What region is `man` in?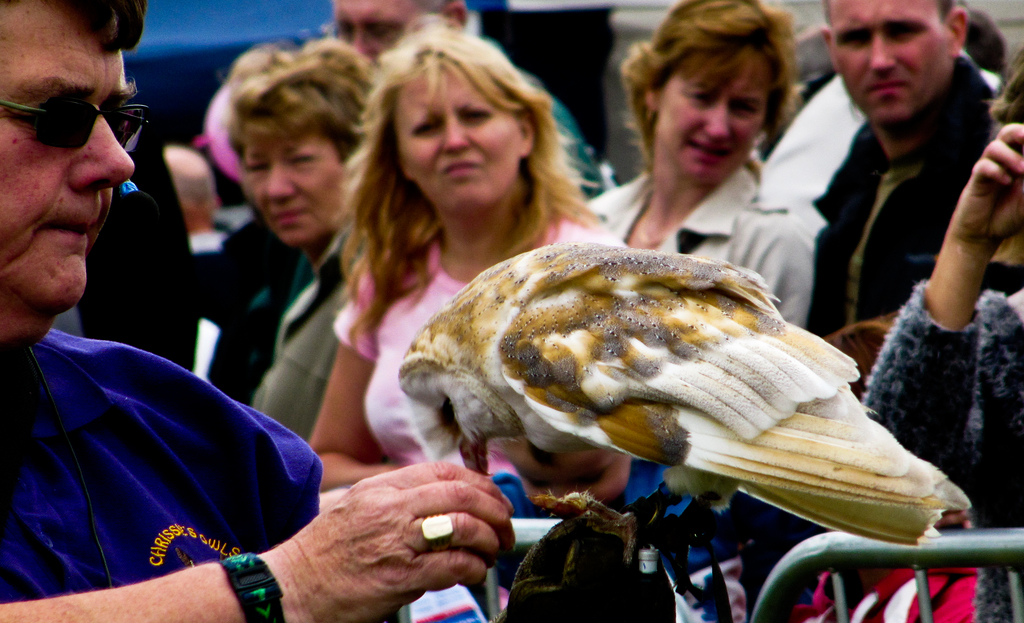
[x1=806, y1=0, x2=1003, y2=339].
